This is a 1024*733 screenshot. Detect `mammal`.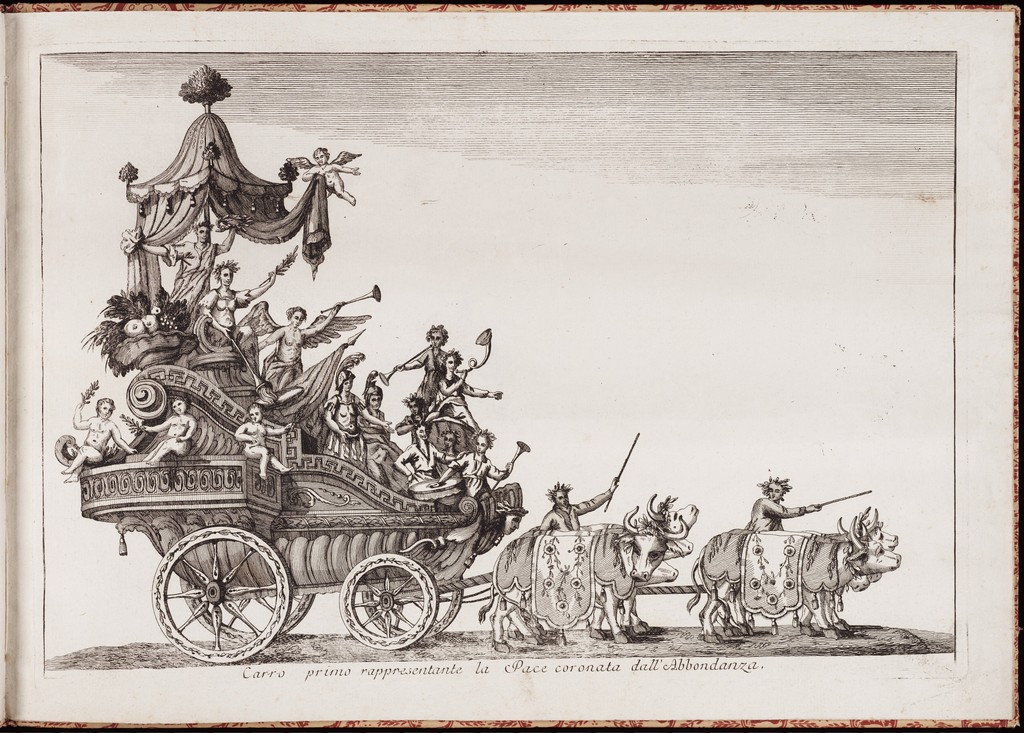
bbox=[358, 382, 404, 460].
